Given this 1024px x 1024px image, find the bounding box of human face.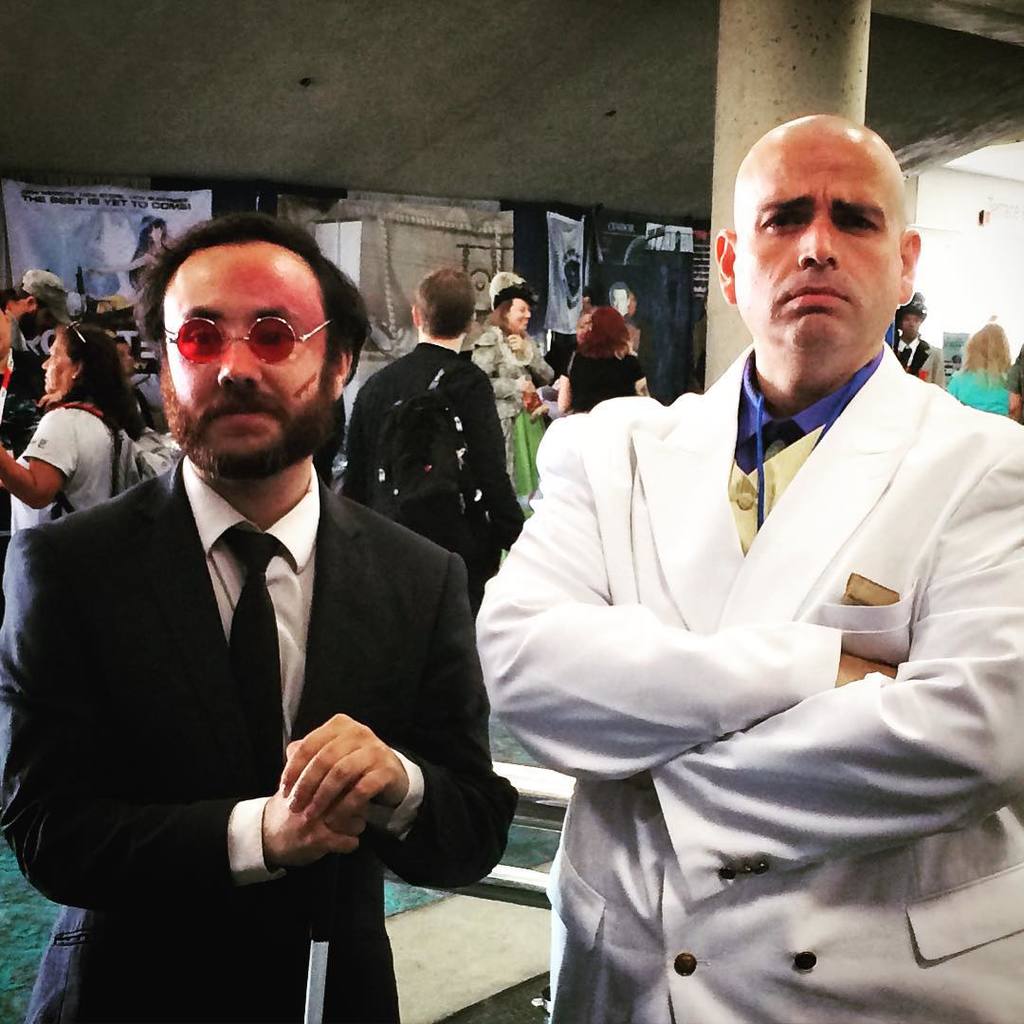
(left=902, top=314, right=921, bottom=333).
